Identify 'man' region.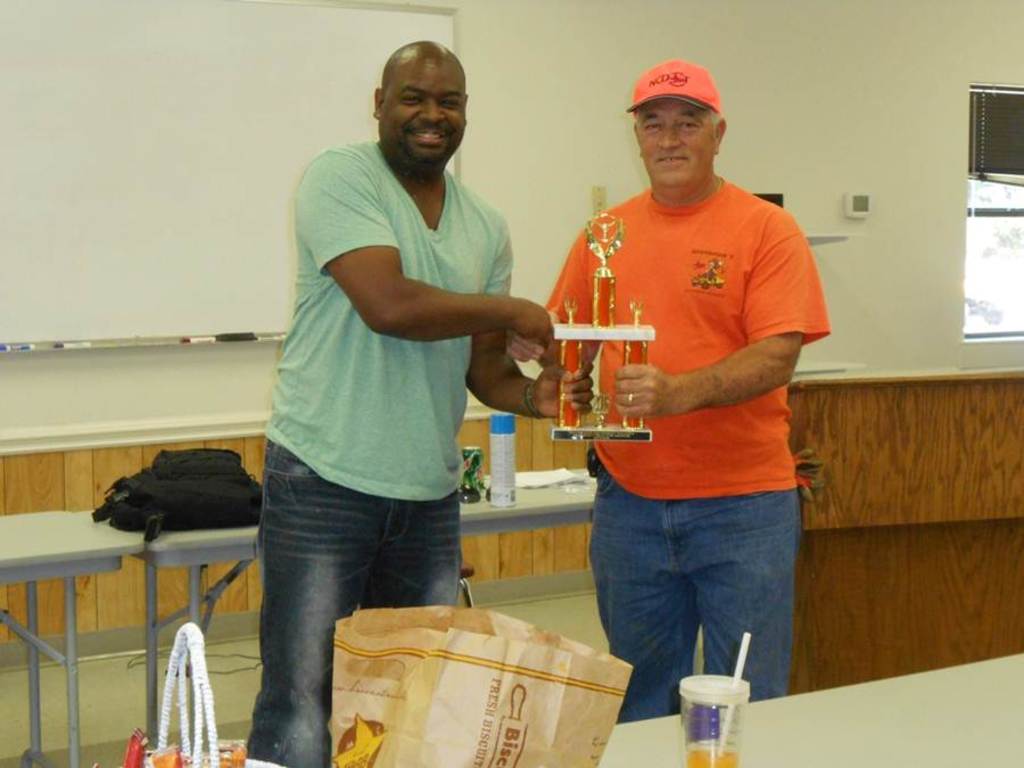
Region: detection(530, 34, 824, 694).
